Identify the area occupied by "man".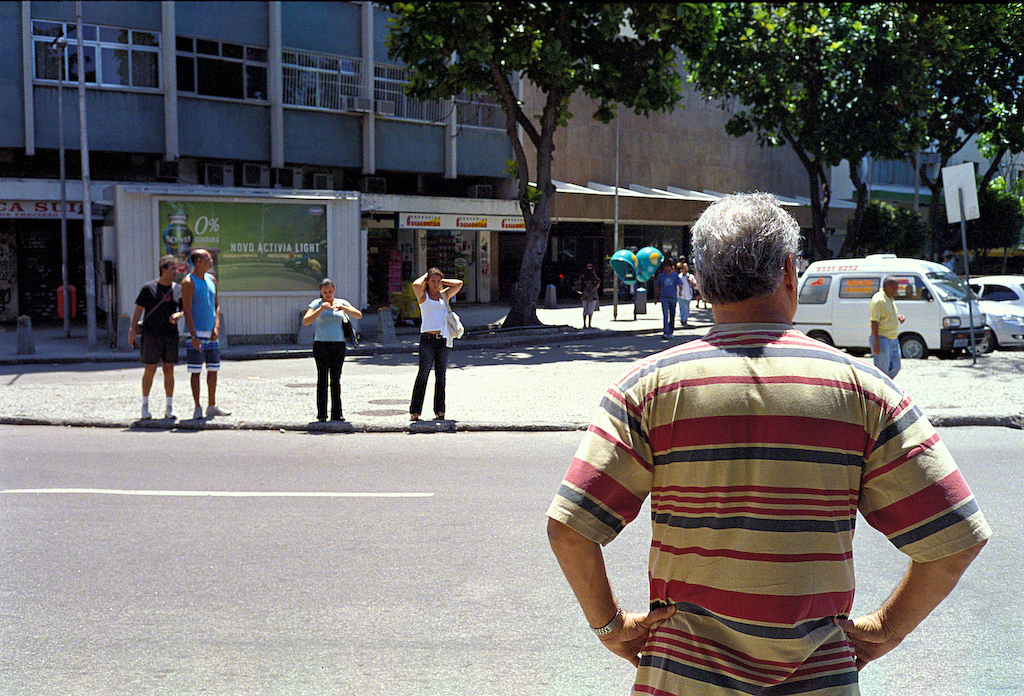
Area: (126,252,178,435).
